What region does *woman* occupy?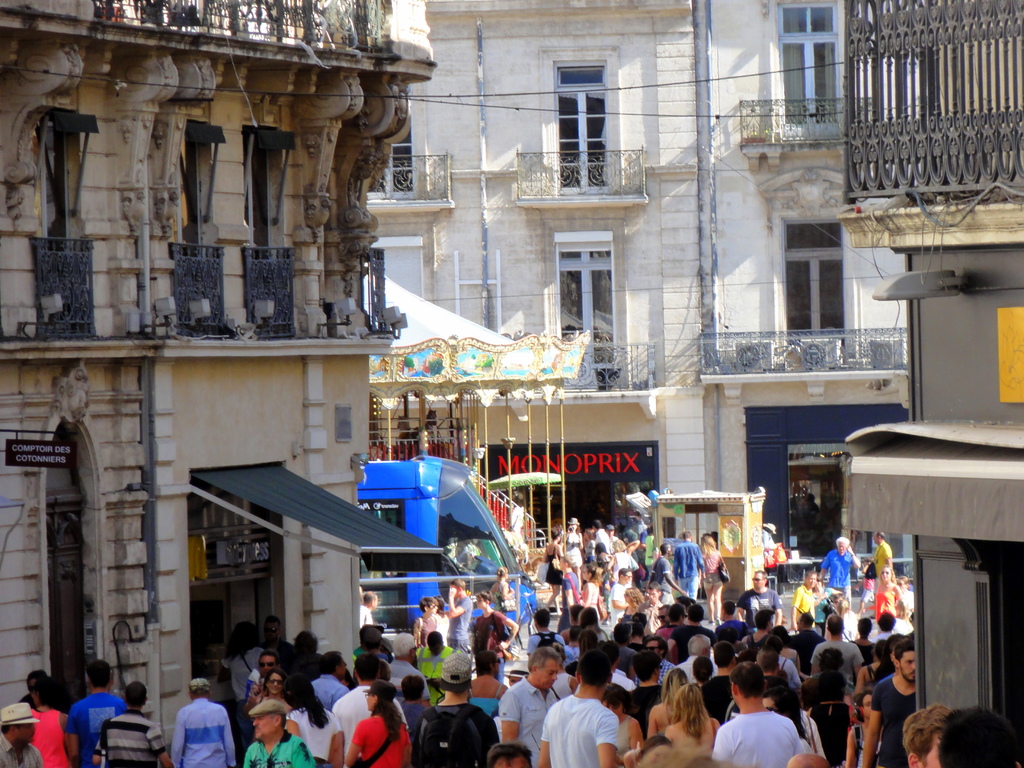
<region>582, 563, 605, 609</region>.
